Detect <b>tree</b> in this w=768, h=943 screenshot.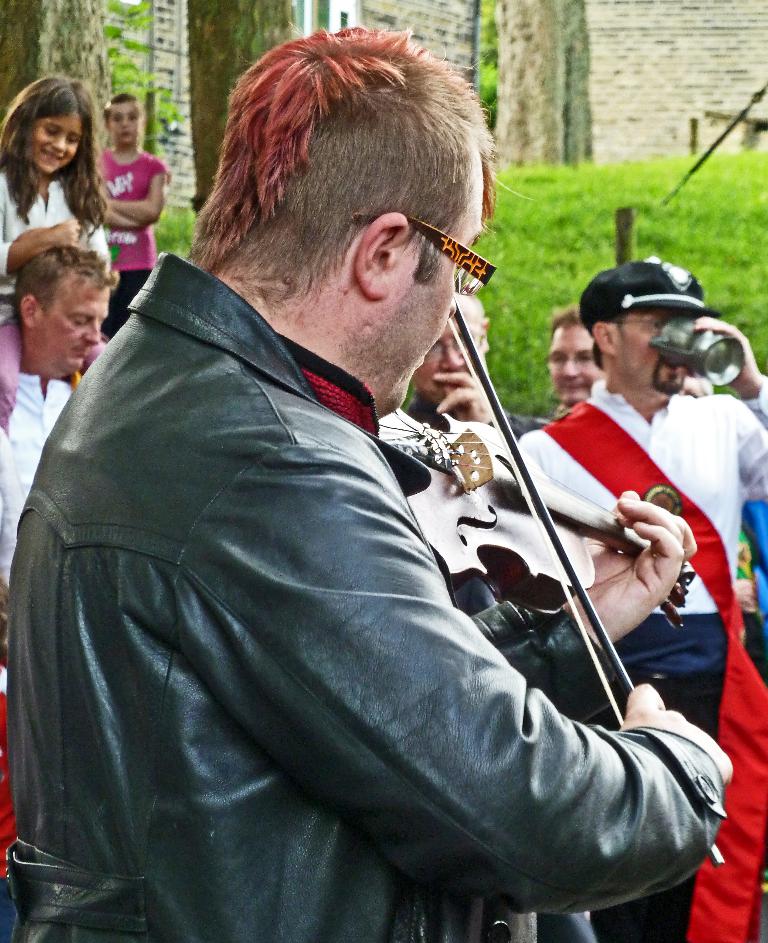
Detection: rect(0, 0, 114, 156).
